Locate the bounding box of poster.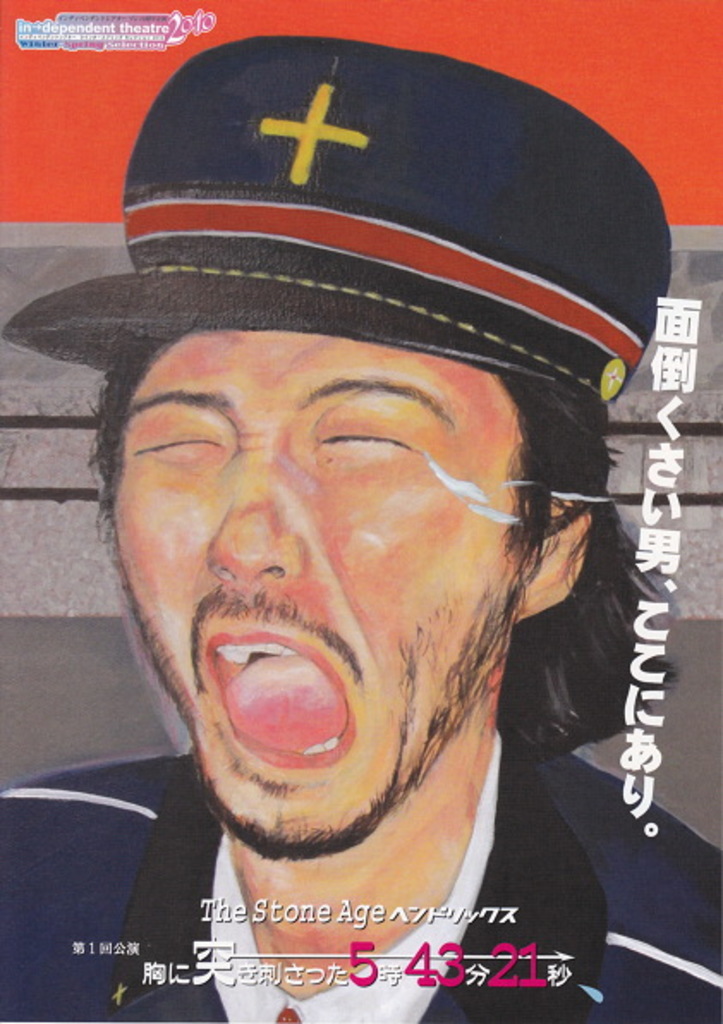
Bounding box: BBox(0, 0, 716, 1017).
